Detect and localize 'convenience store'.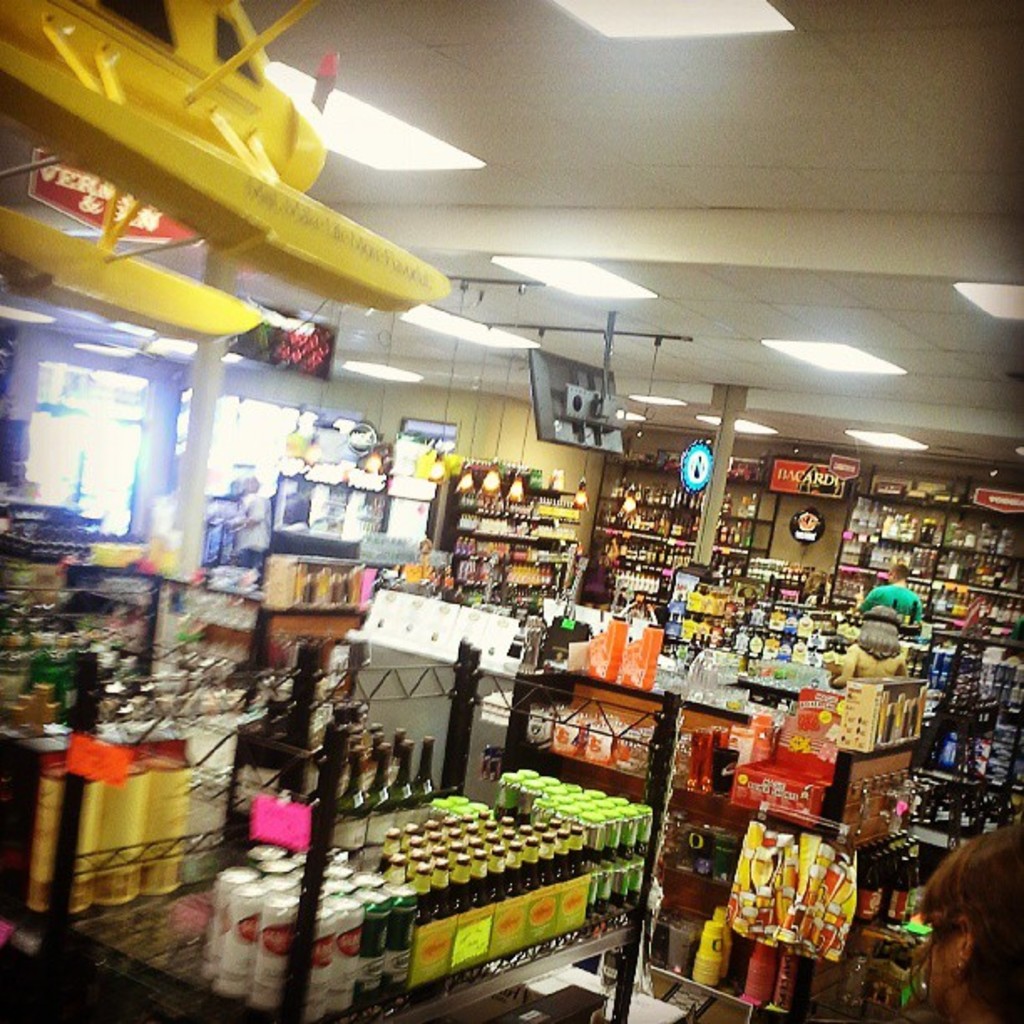
Localized at [left=0, top=0, right=1022, bottom=1022].
